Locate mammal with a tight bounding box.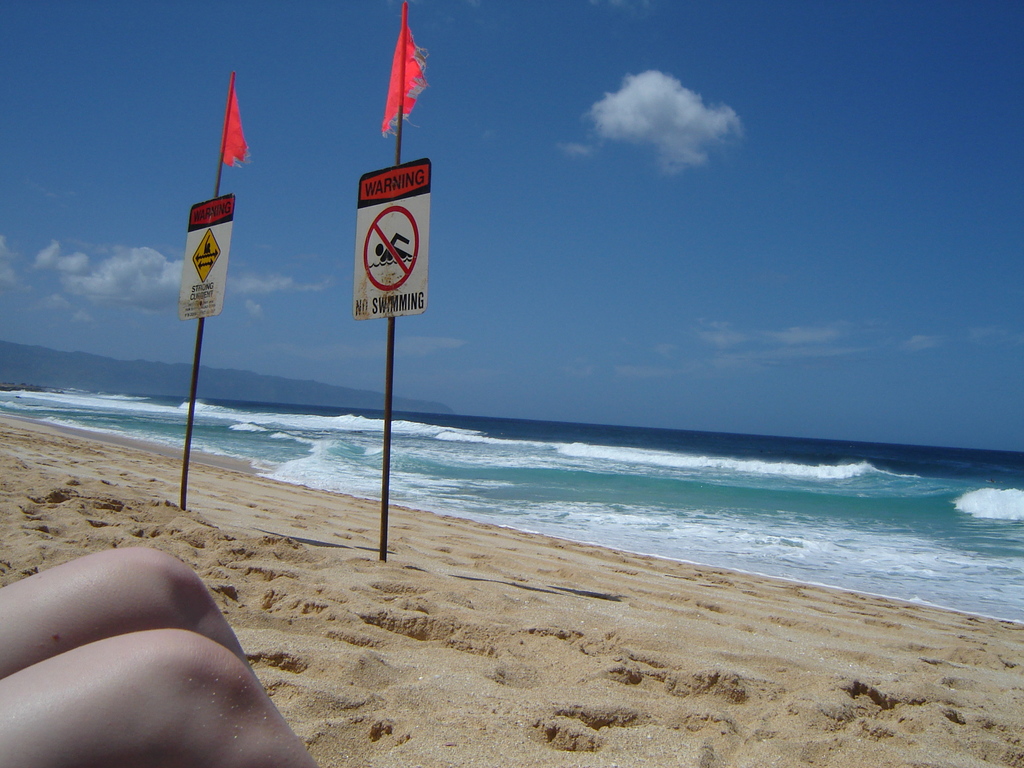
0,547,316,767.
